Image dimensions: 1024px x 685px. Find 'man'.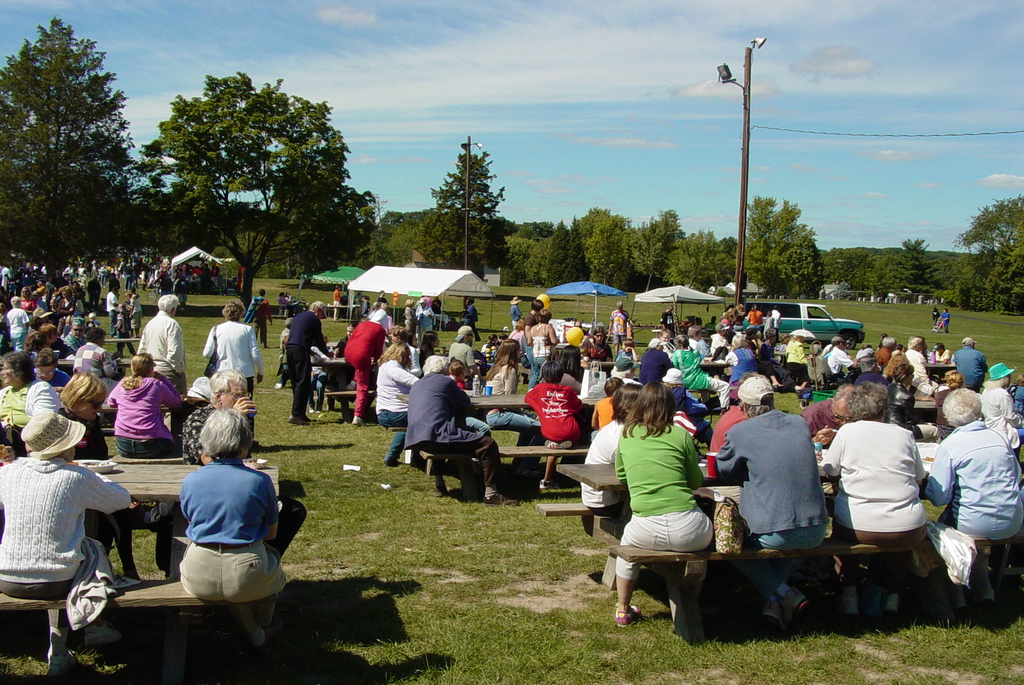
952,337,989,390.
